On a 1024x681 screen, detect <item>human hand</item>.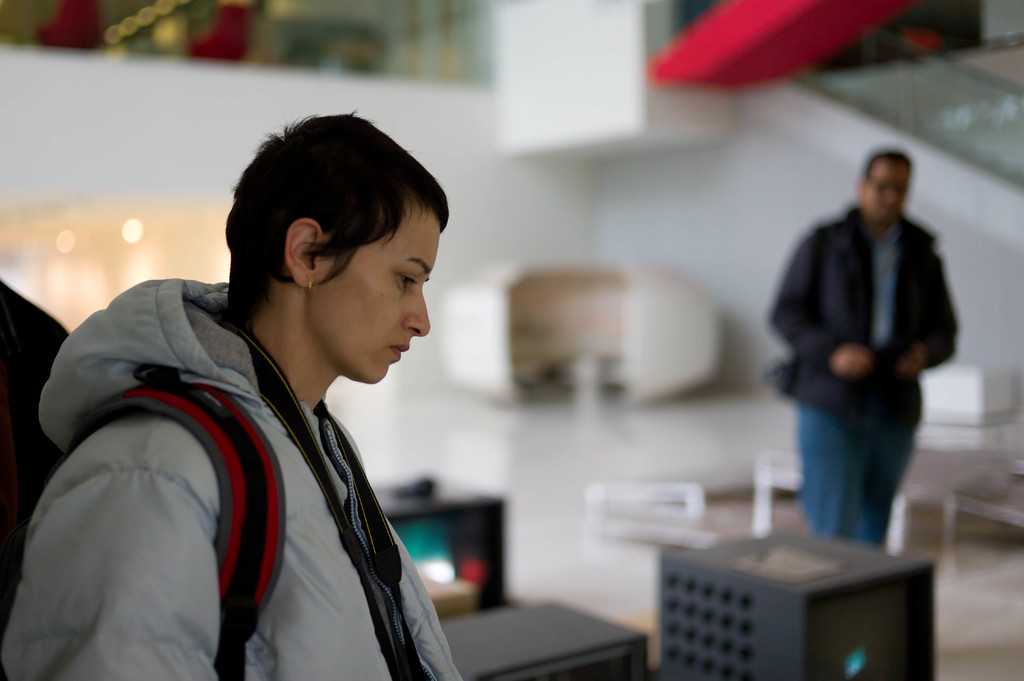
x1=0 y1=432 x2=241 y2=680.
